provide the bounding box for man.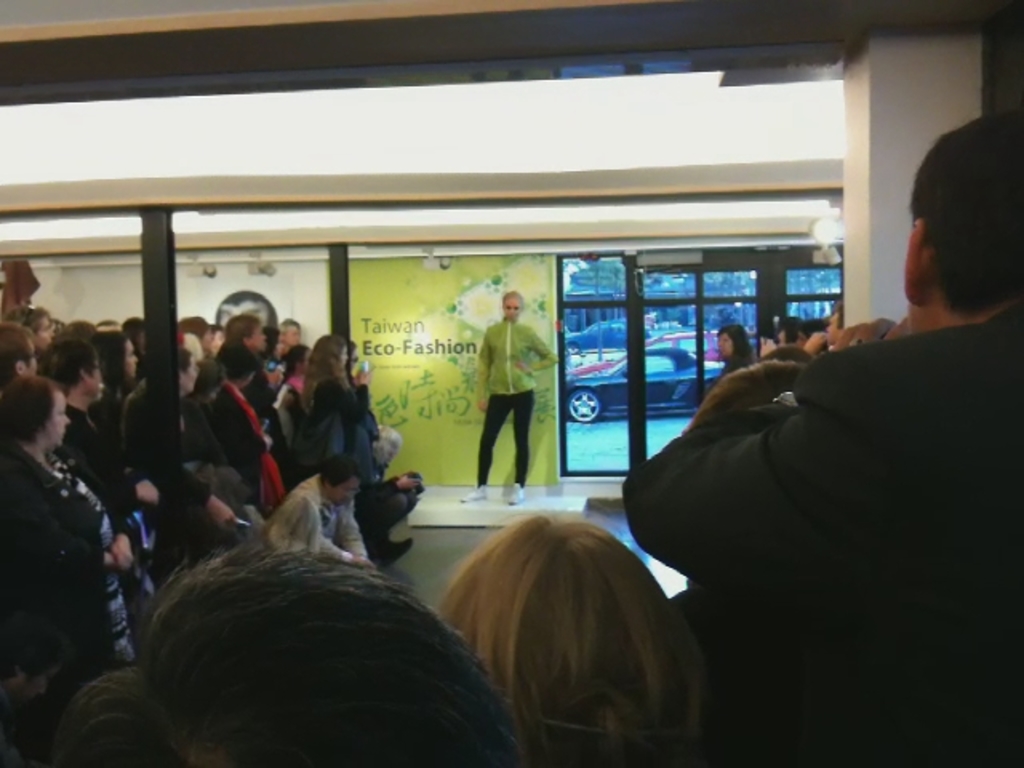
(650, 181, 1019, 744).
